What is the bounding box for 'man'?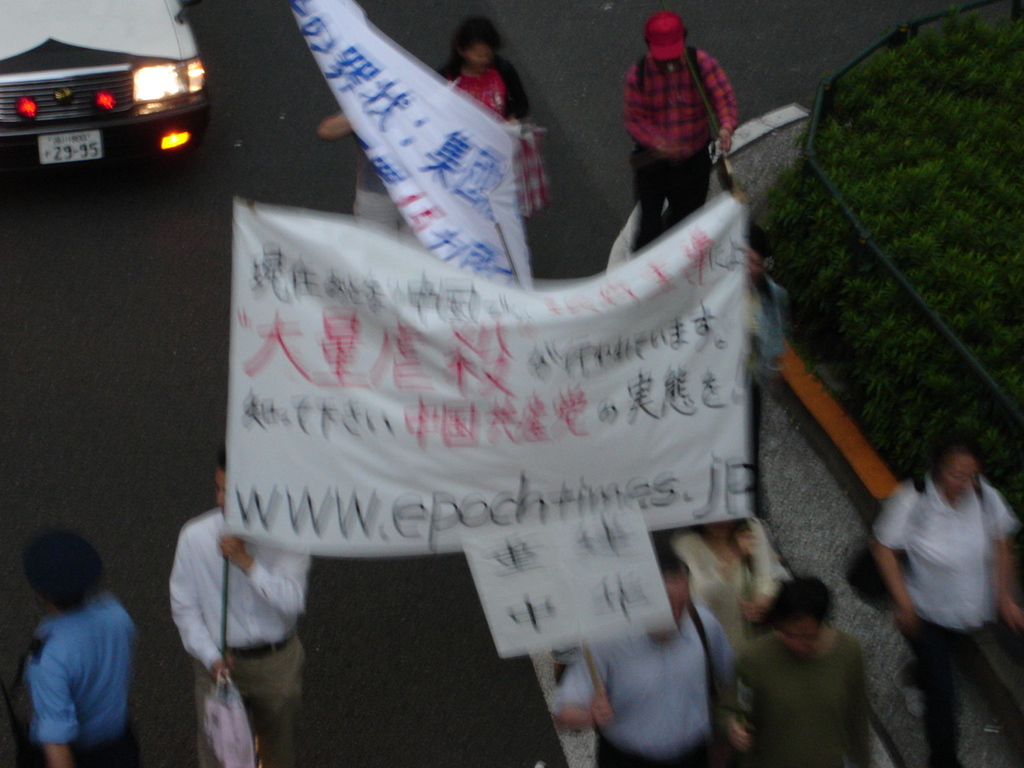
{"left": 430, "top": 10, "right": 534, "bottom": 222}.
